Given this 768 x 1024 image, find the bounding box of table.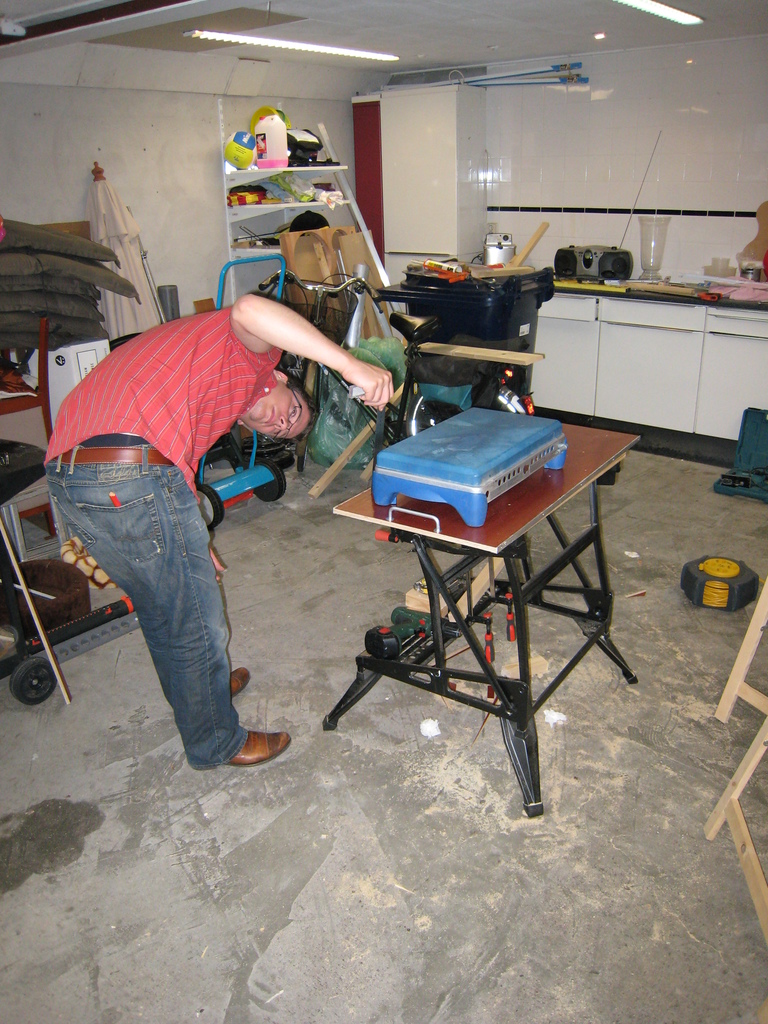
[left=324, top=416, right=637, bottom=811].
